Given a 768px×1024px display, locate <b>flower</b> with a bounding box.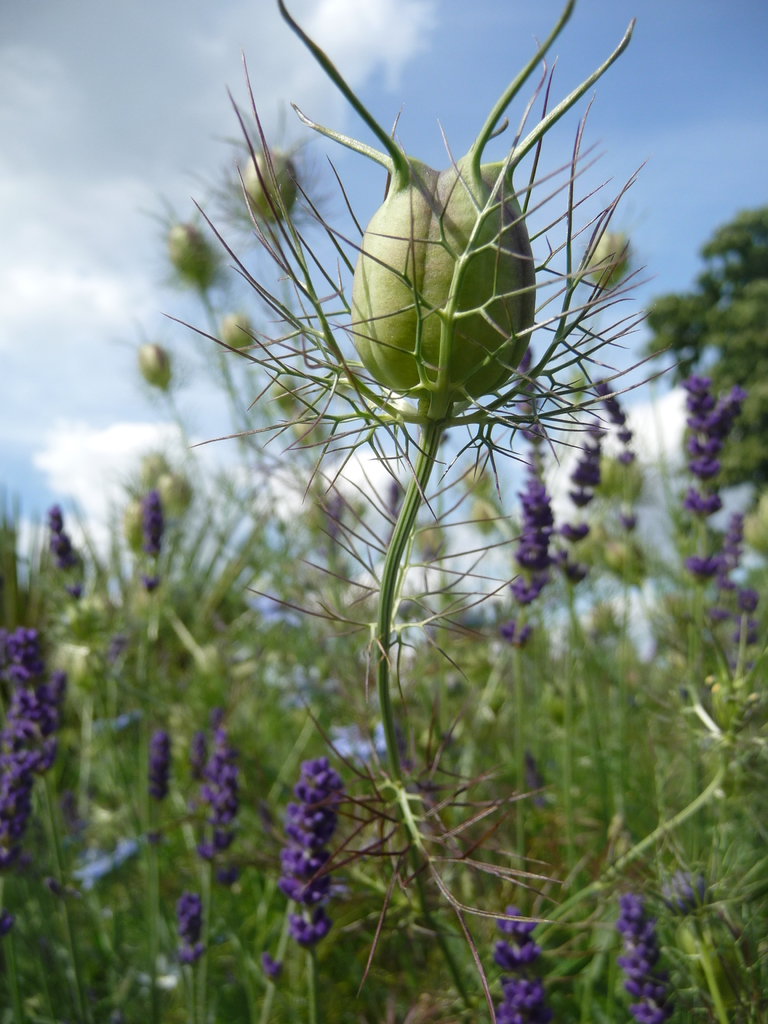
Located: (569, 415, 607, 506).
